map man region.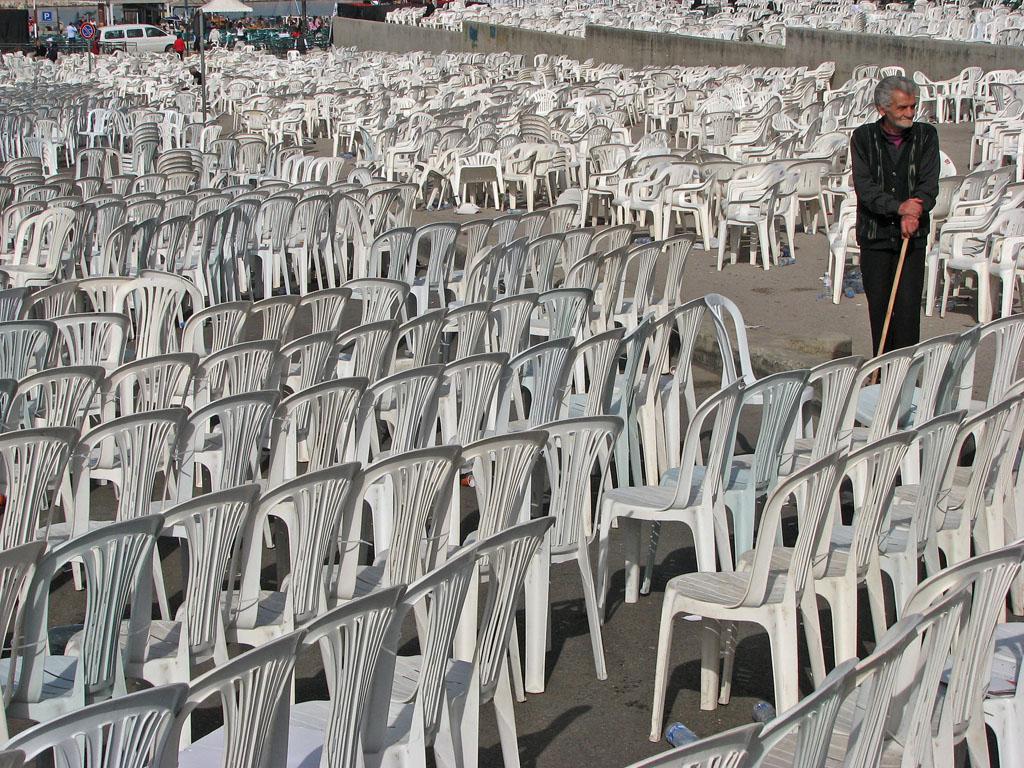
Mapped to left=843, top=74, right=949, bottom=319.
